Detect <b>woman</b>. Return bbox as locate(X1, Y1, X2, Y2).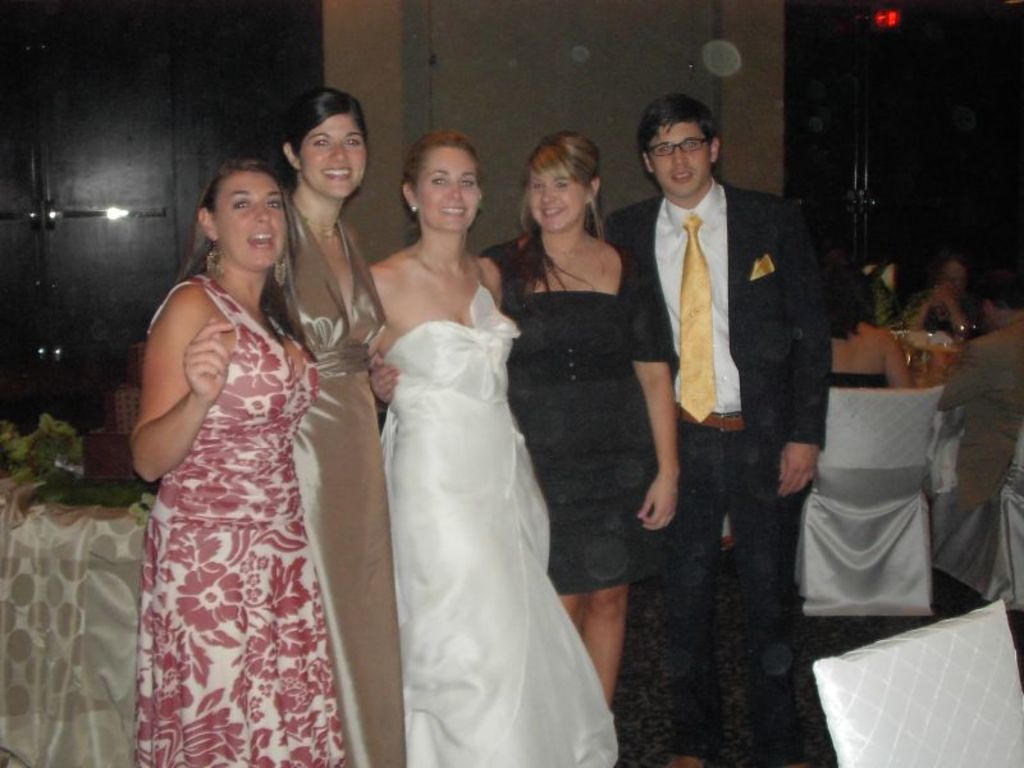
locate(276, 92, 411, 767).
